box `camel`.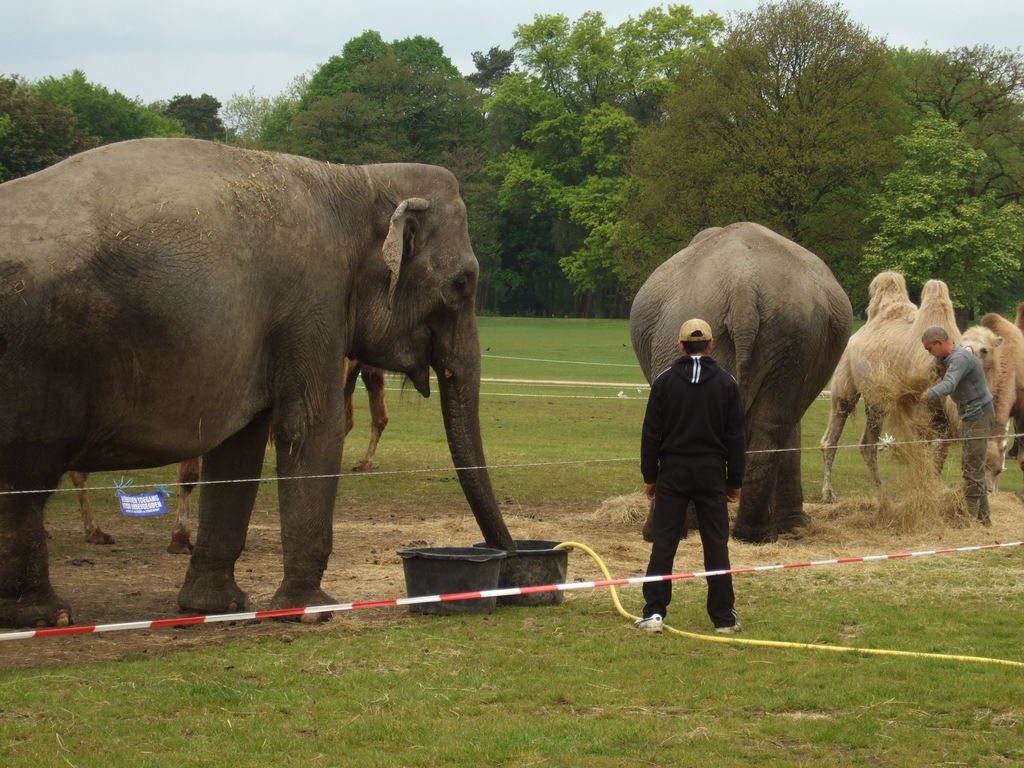
[left=820, top=275, right=995, bottom=500].
